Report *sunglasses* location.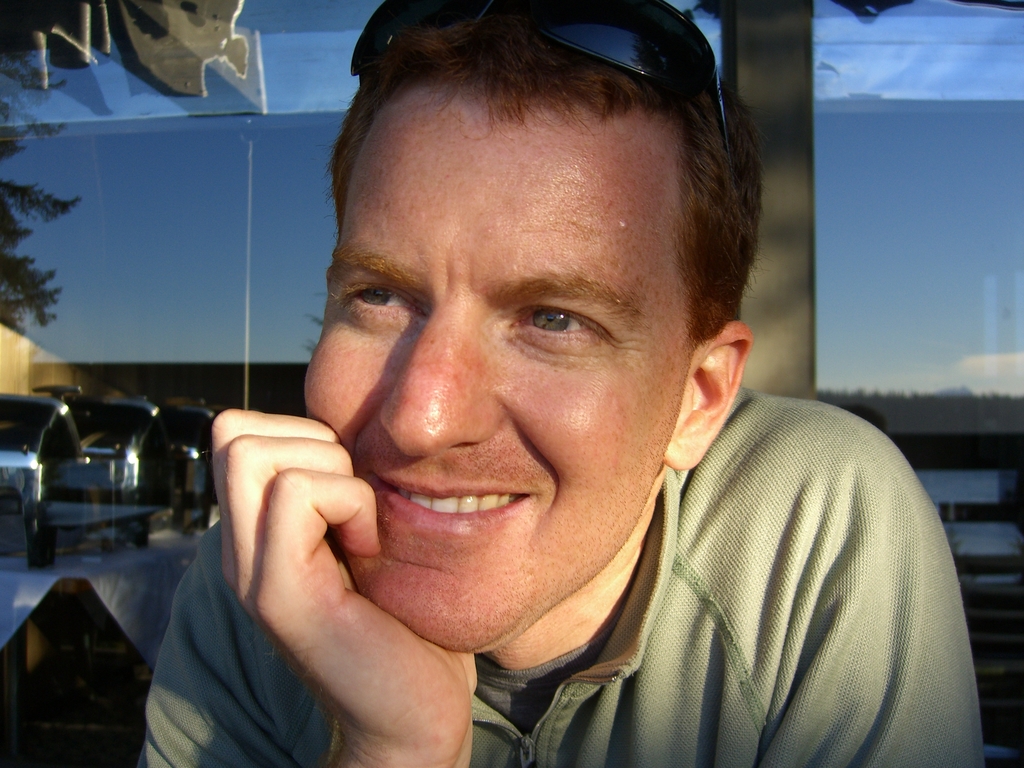
Report: 352,0,713,123.
